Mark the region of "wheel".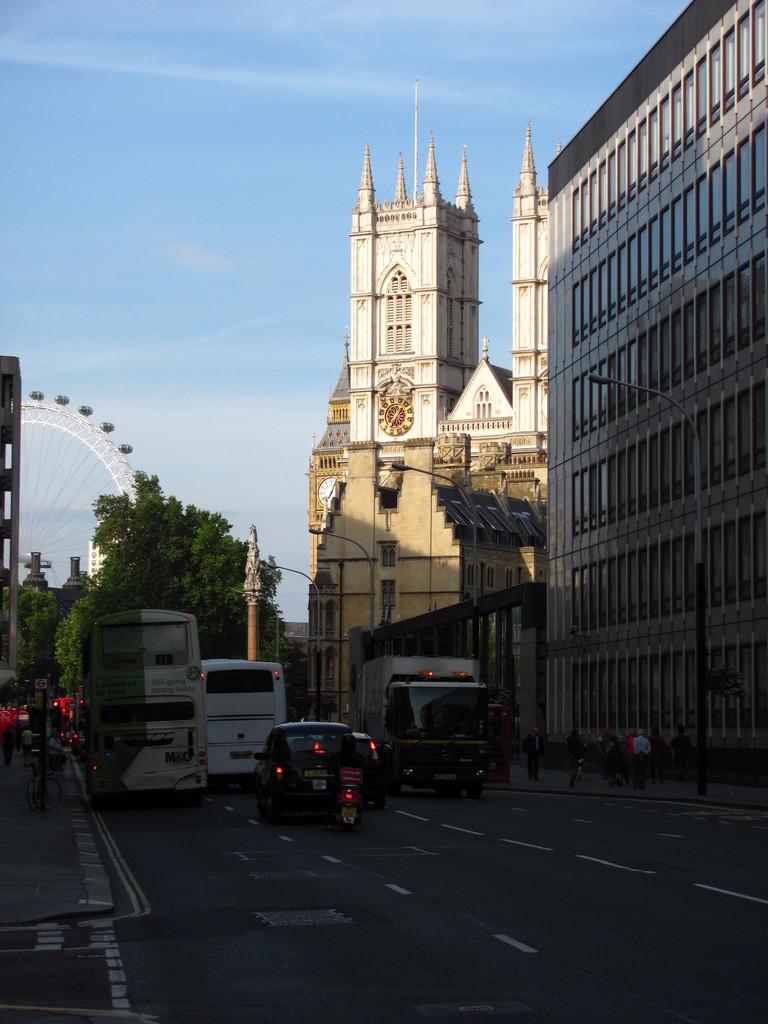
Region: bbox(40, 770, 68, 814).
